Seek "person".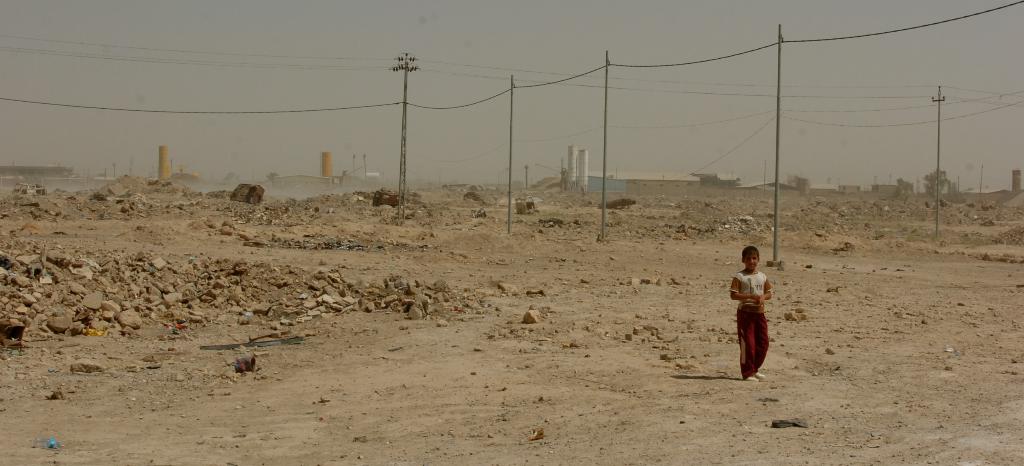
x1=731, y1=234, x2=780, y2=372.
